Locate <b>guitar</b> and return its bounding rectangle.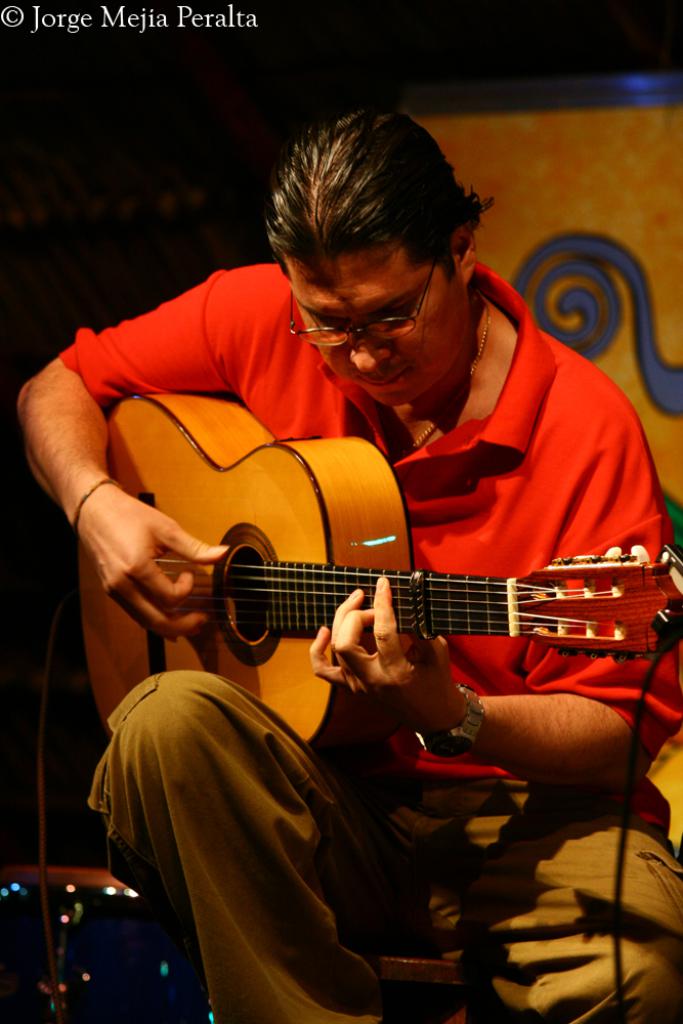
73 387 682 745.
